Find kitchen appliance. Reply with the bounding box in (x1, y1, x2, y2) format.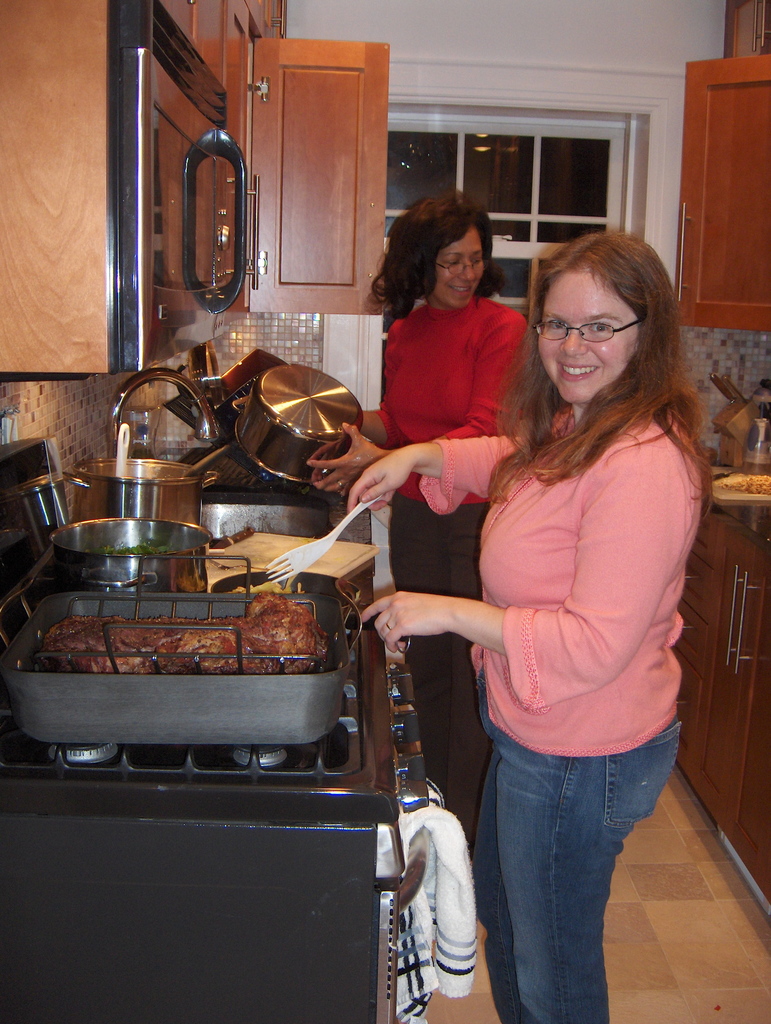
(81, 447, 186, 503).
